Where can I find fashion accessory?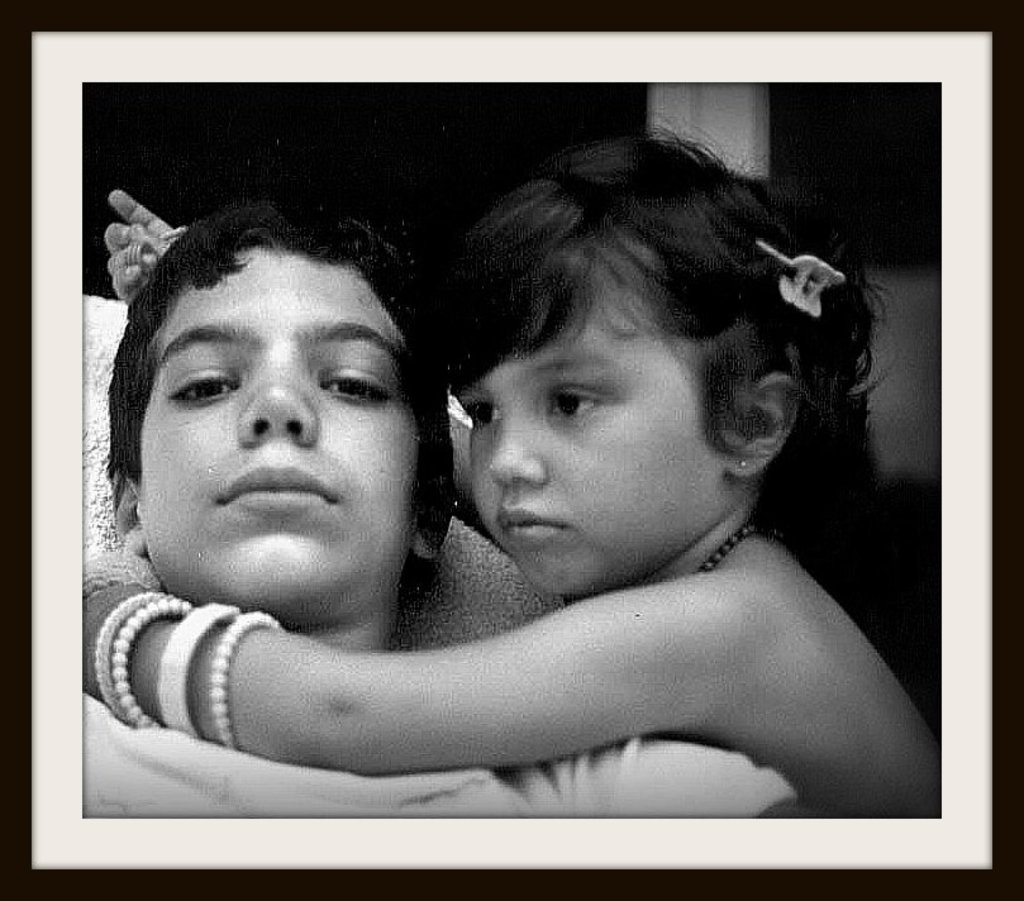
You can find it at [114, 596, 192, 726].
